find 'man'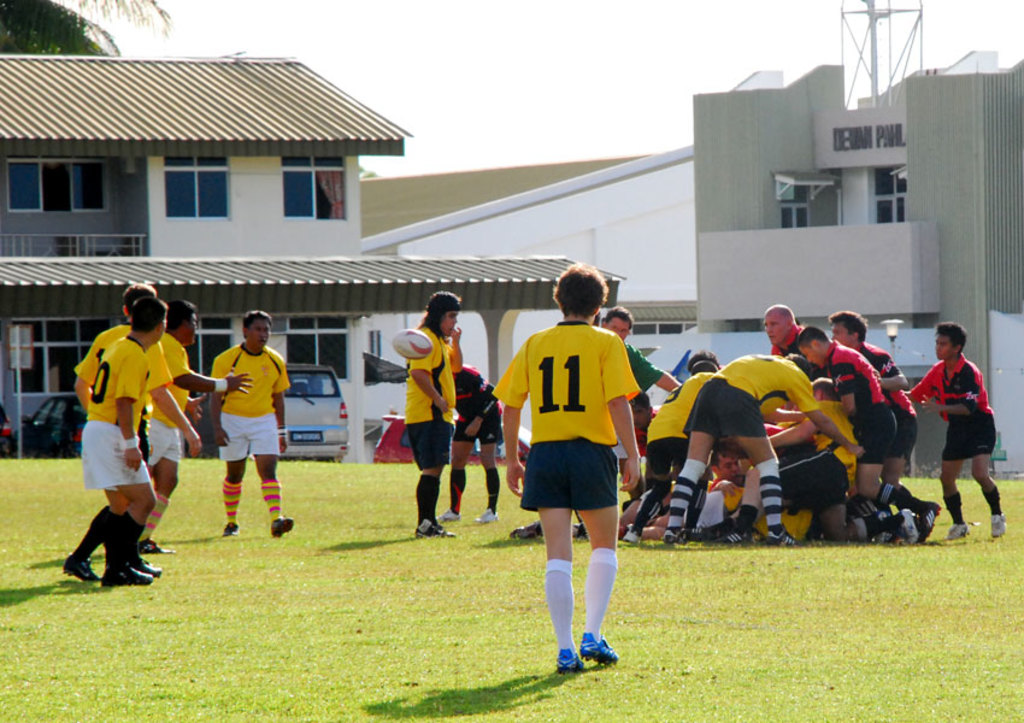
899, 321, 1006, 541
